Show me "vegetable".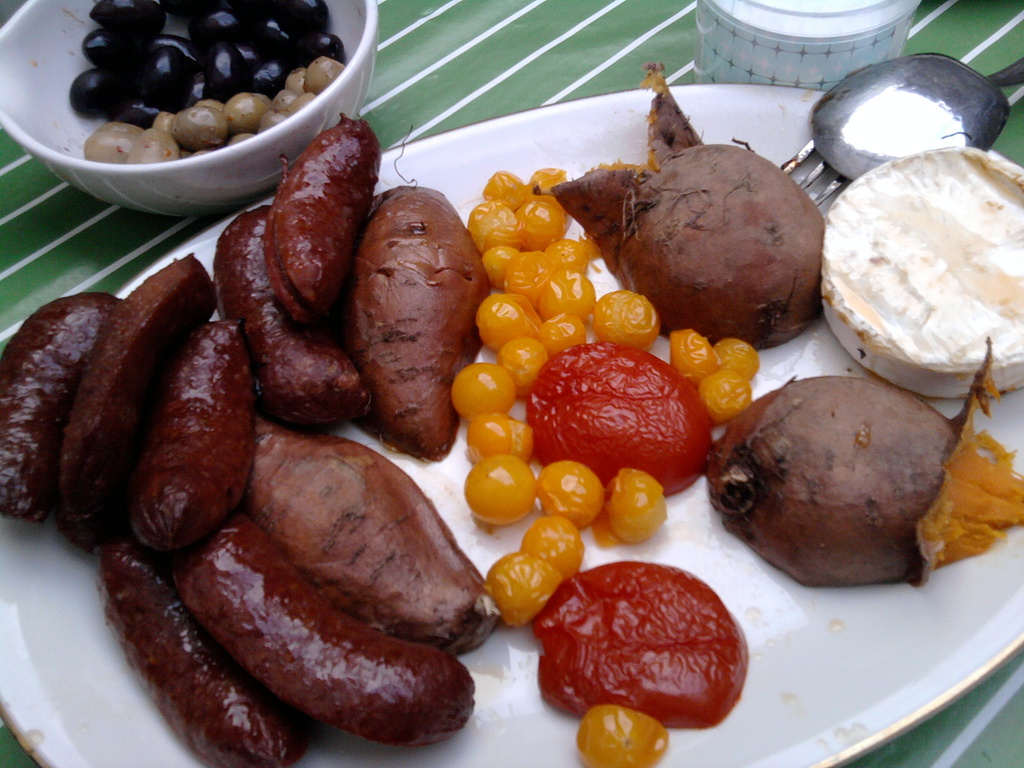
"vegetable" is here: {"x1": 713, "y1": 374, "x2": 958, "y2": 589}.
